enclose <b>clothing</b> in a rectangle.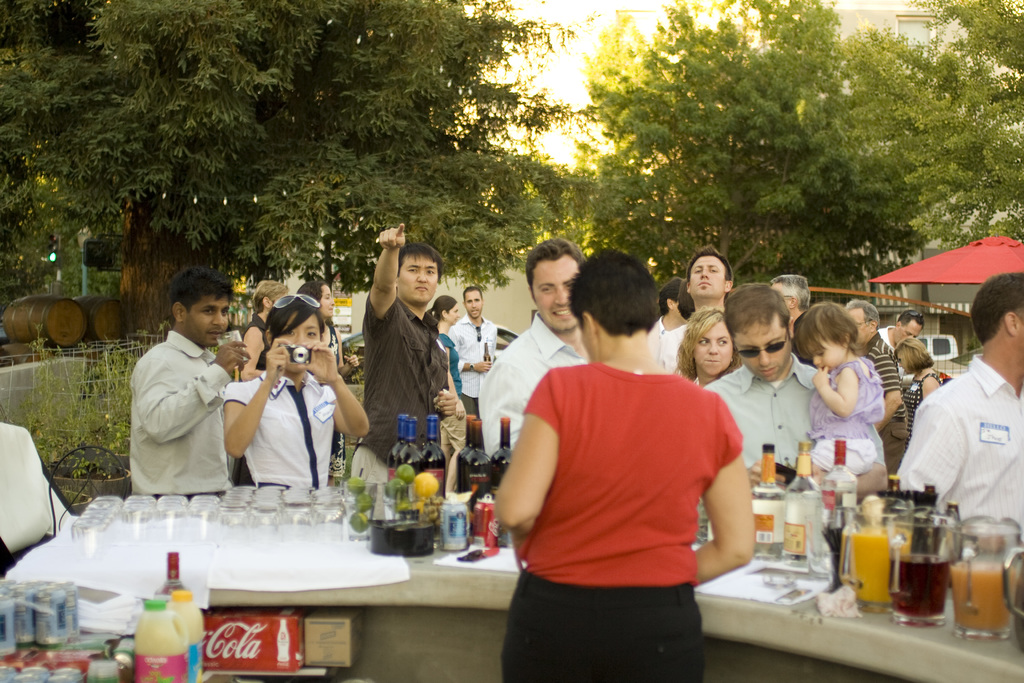
region(660, 316, 694, 371).
